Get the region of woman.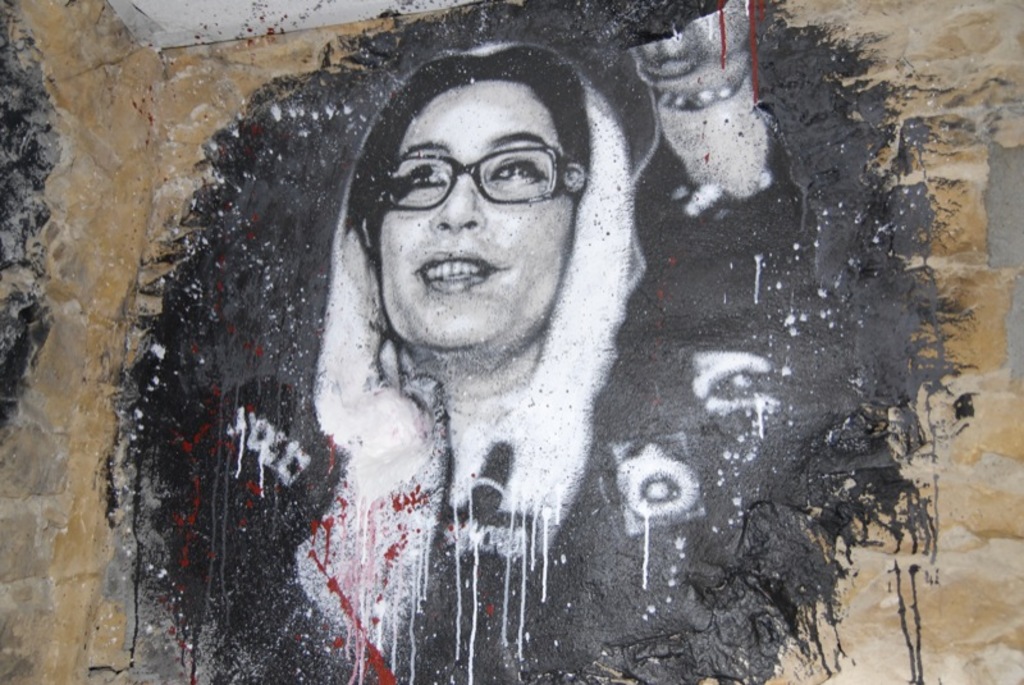
bbox=(316, 0, 774, 661).
